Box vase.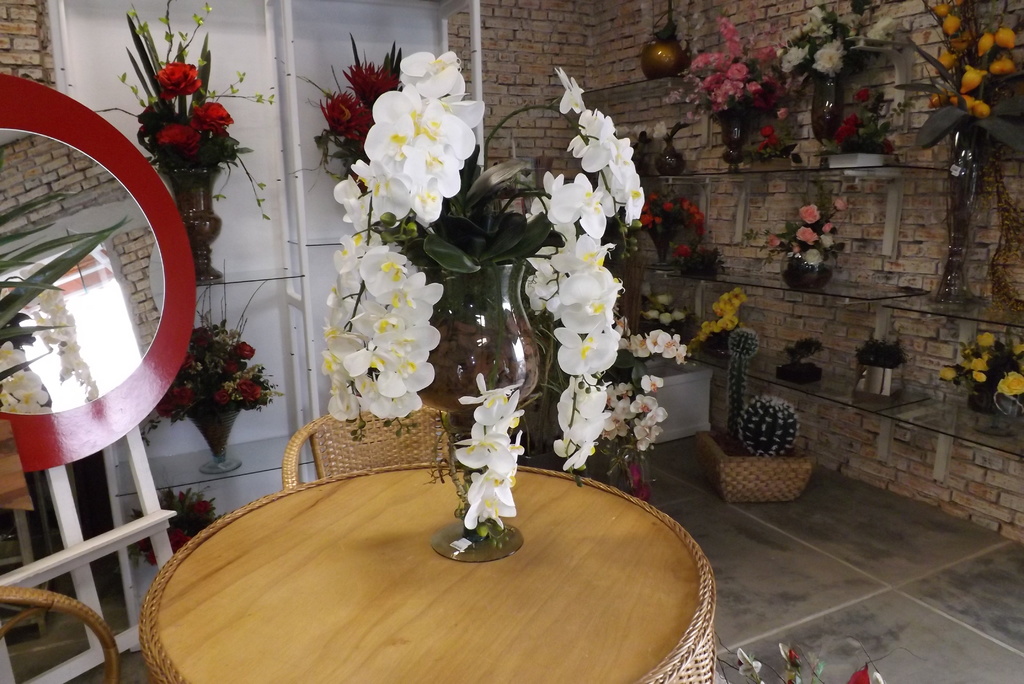
710, 104, 757, 177.
